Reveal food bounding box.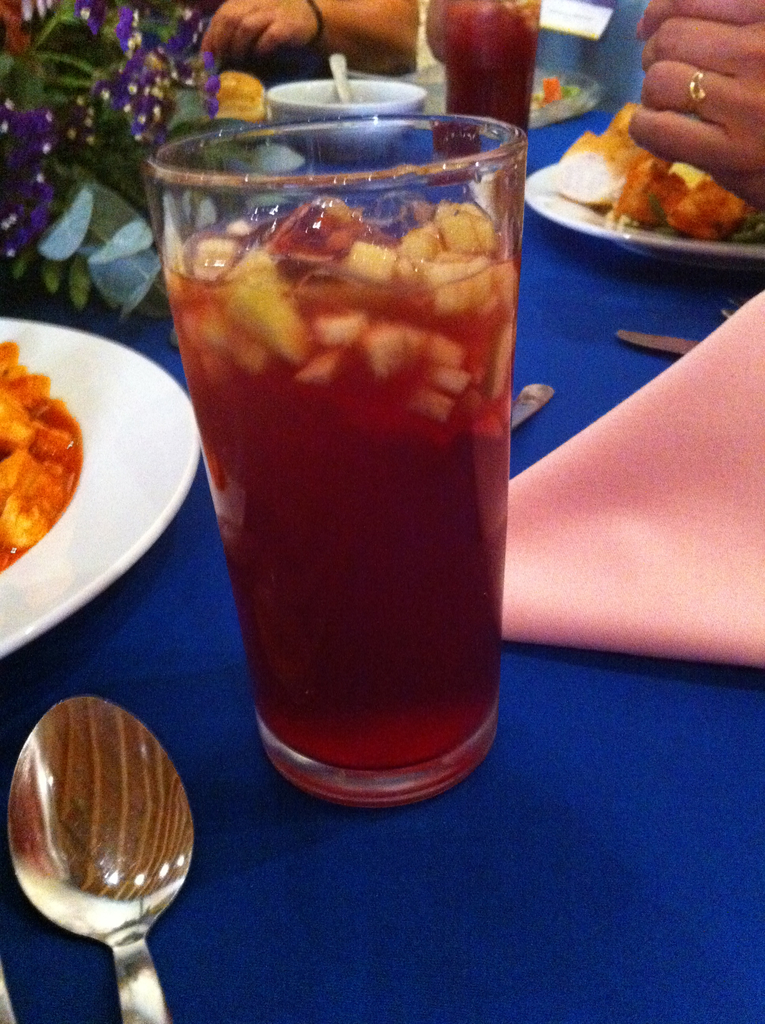
Revealed: bbox=[214, 68, 268, 127].
